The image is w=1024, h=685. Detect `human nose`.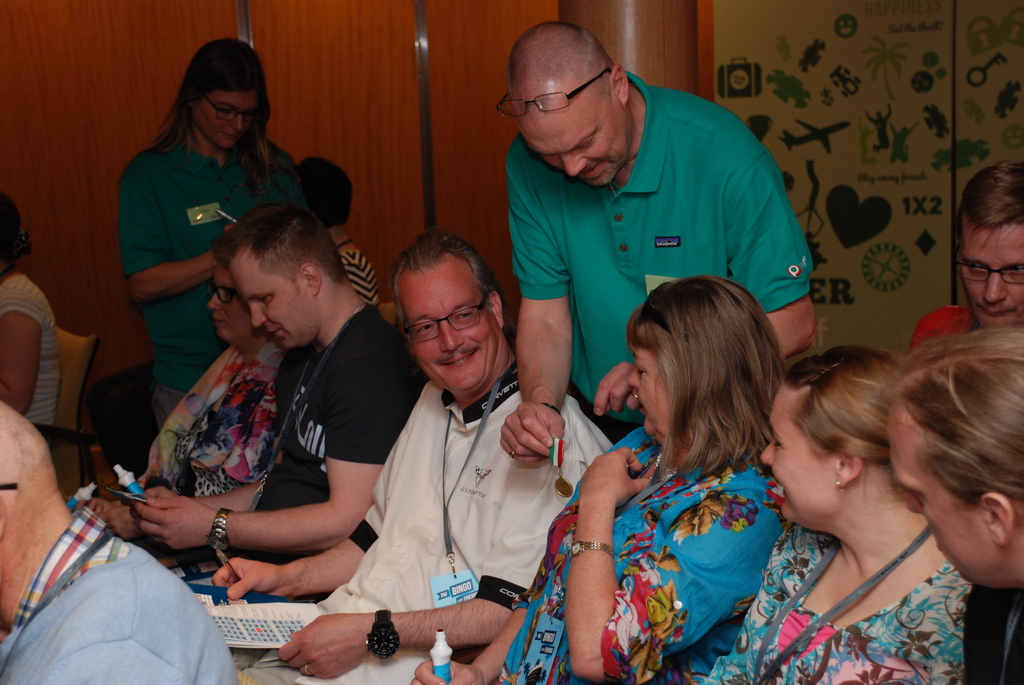
Detection: bbox(982, 271, 1006, 306).
